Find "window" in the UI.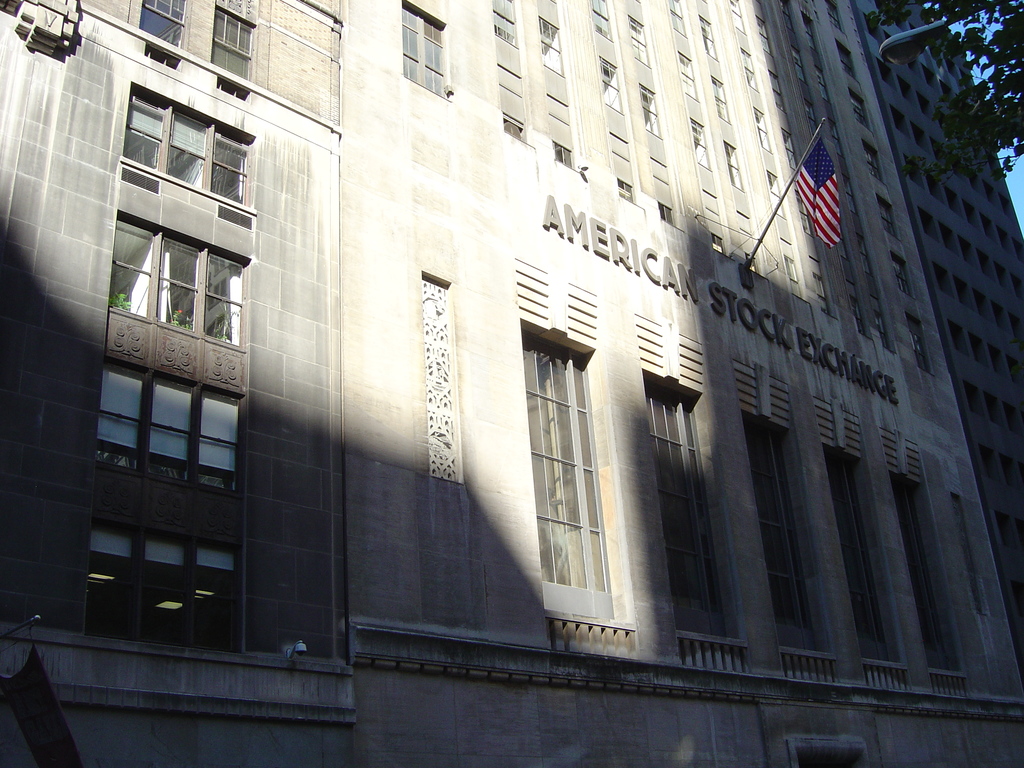
UI element at locate(767, 71, 784, 111).
